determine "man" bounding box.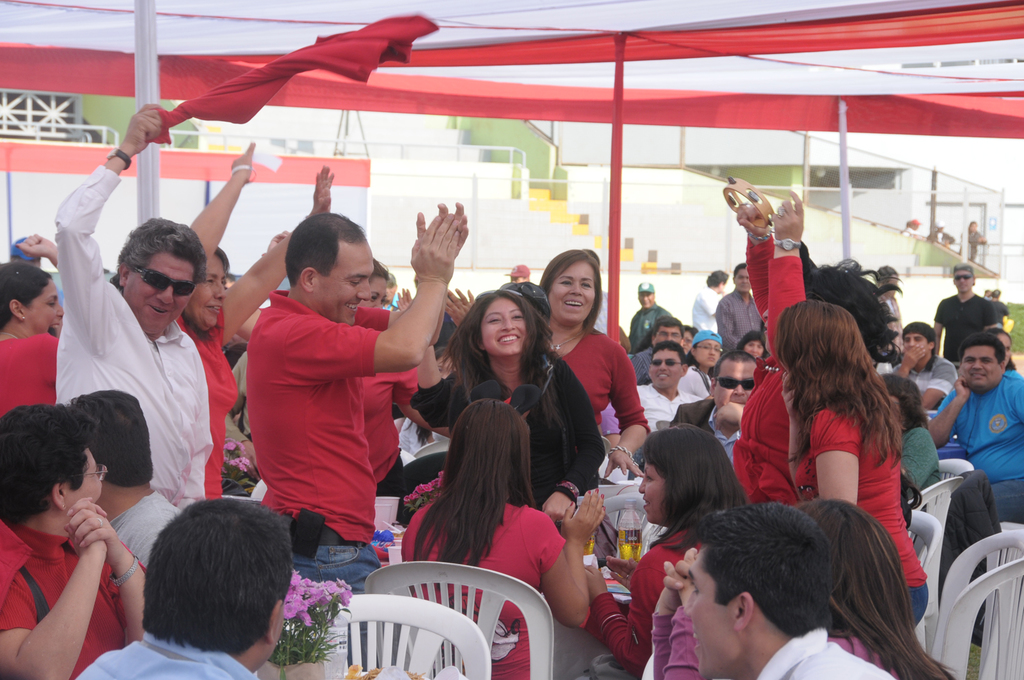
Determined: locate(62, 388, 182, 569).
